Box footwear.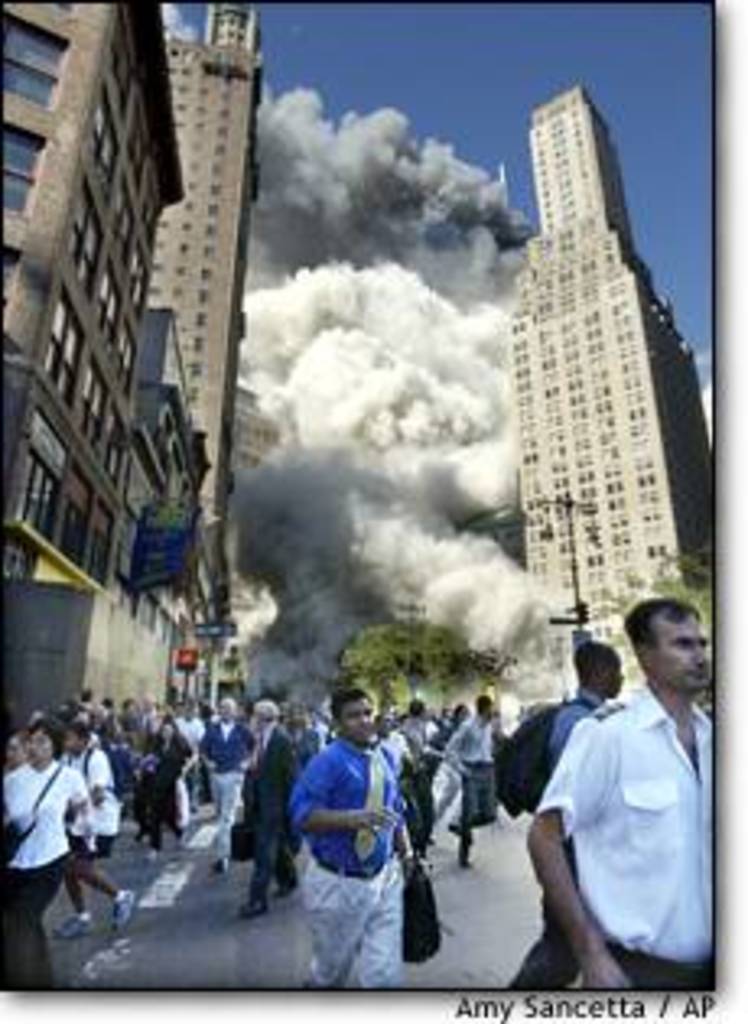
rect(211, 852, 237, 874).
